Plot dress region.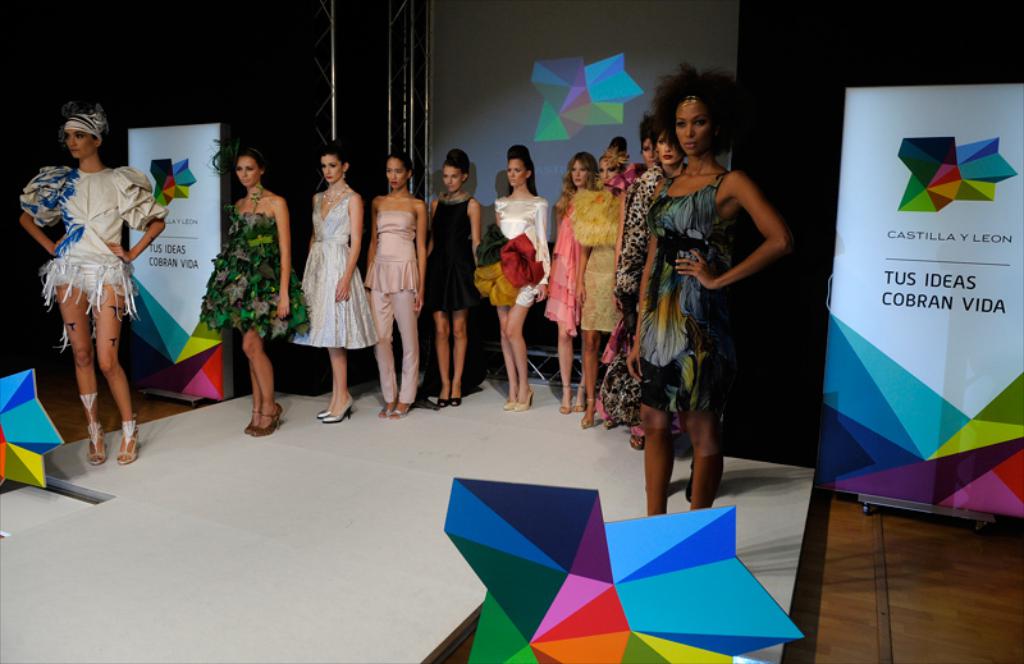
Plotted at {"x1": 598, "y1": 170, "x2": 655, "y2": 422}.
